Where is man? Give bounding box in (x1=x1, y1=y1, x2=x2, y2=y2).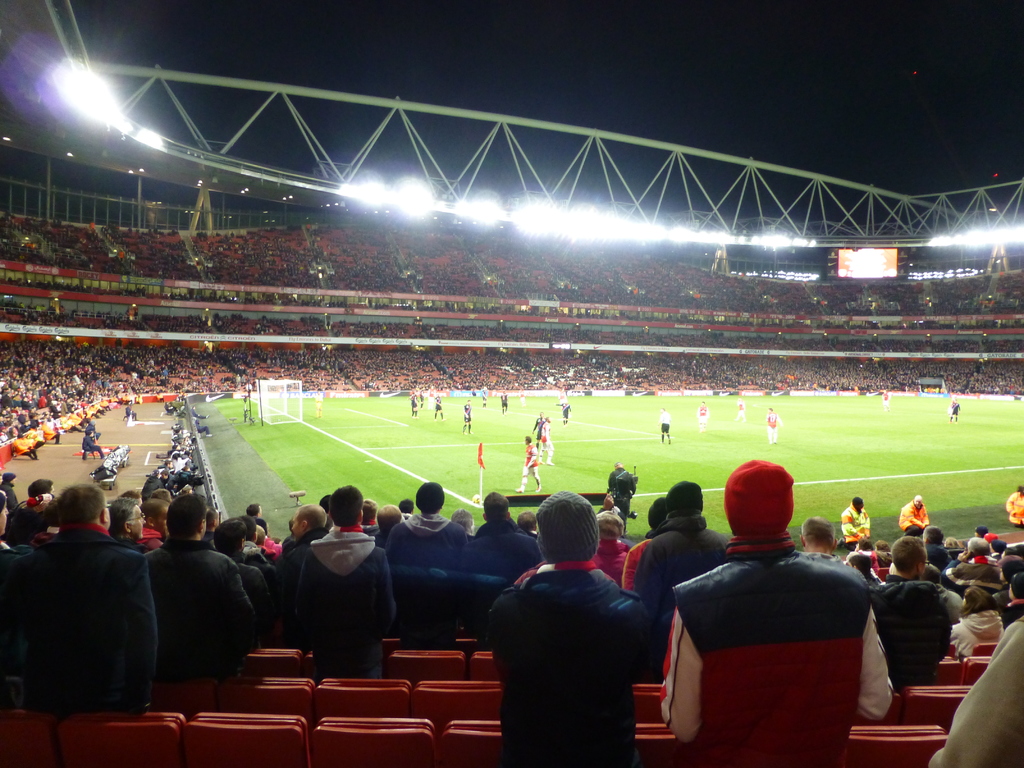
(x1=76, y1=427, x2=104, y2=458).
